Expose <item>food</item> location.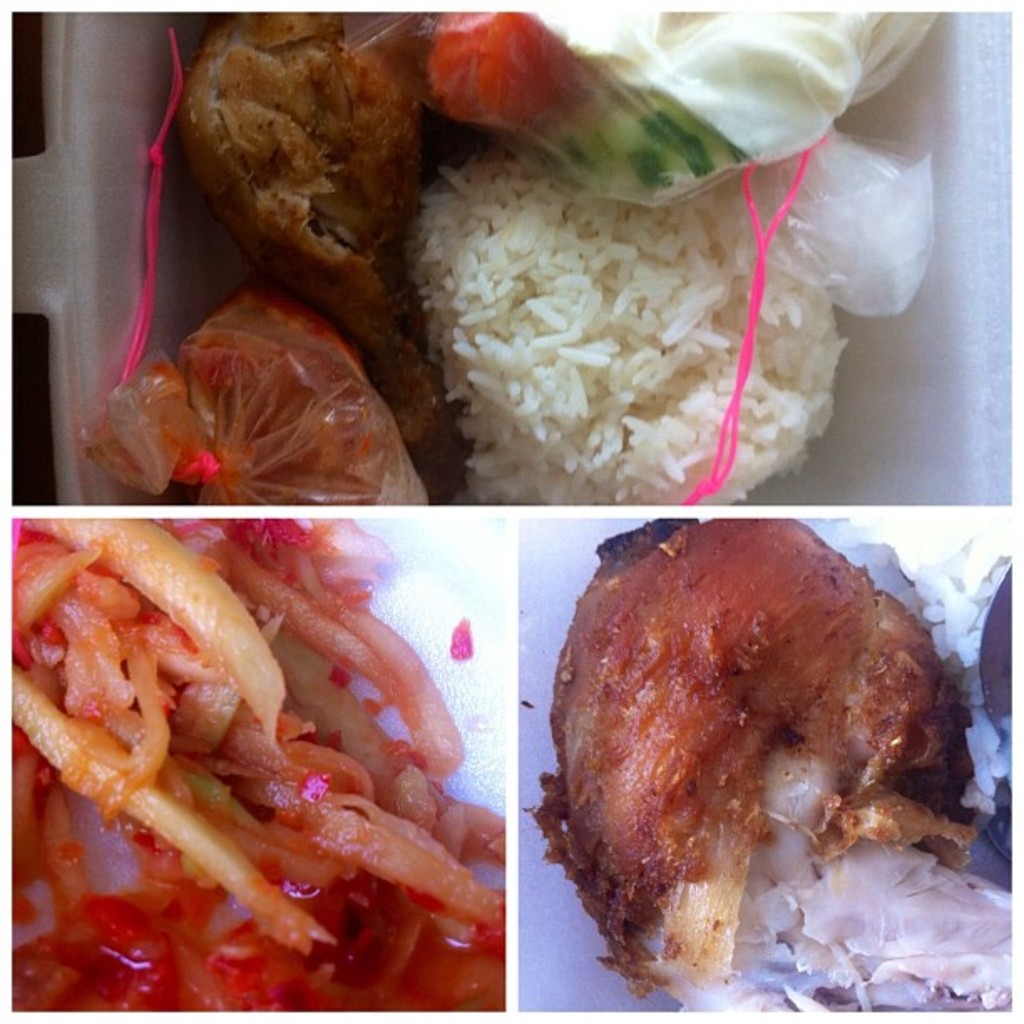
Exposed at region(970, 547, 1016, 1006).
